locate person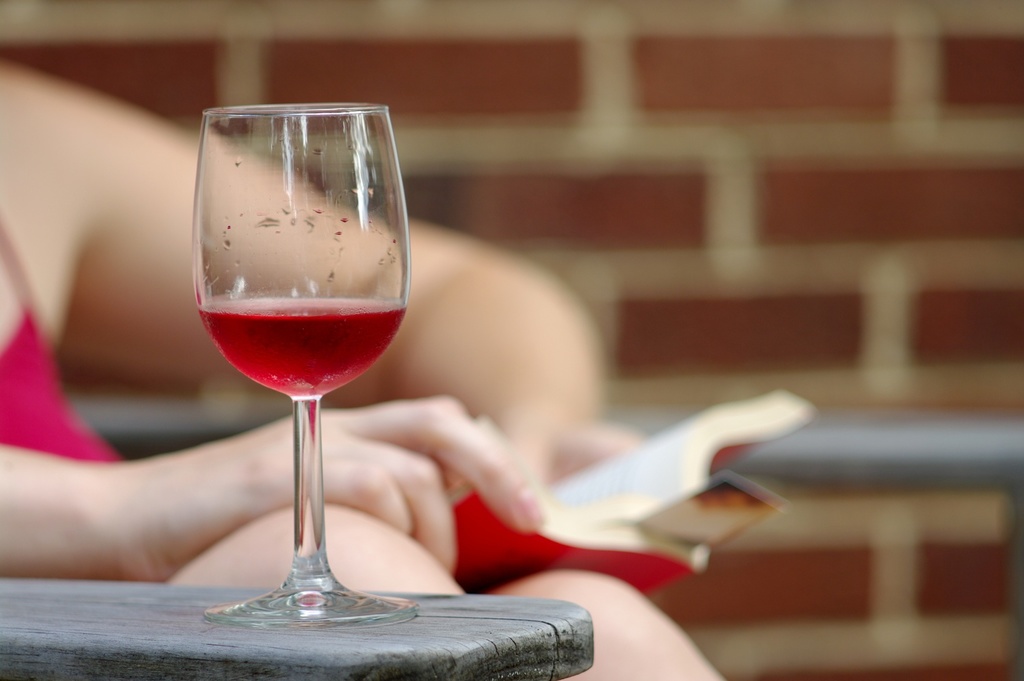
Rect(0, 59, 726, 680)
